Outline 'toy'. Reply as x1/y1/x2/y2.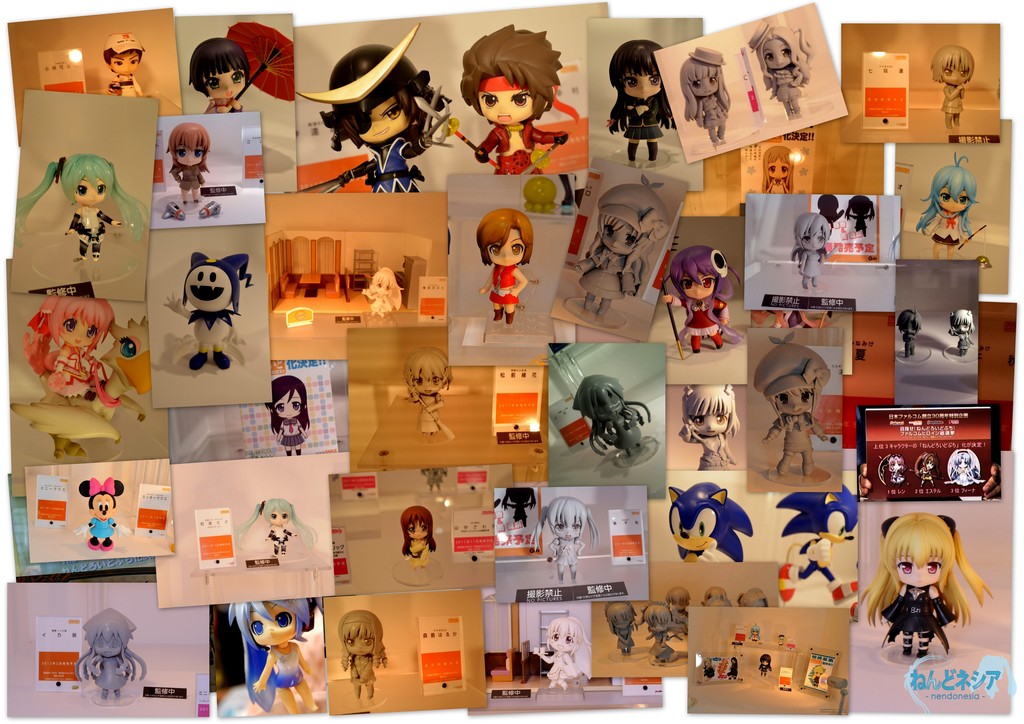
911/449/934/489.
